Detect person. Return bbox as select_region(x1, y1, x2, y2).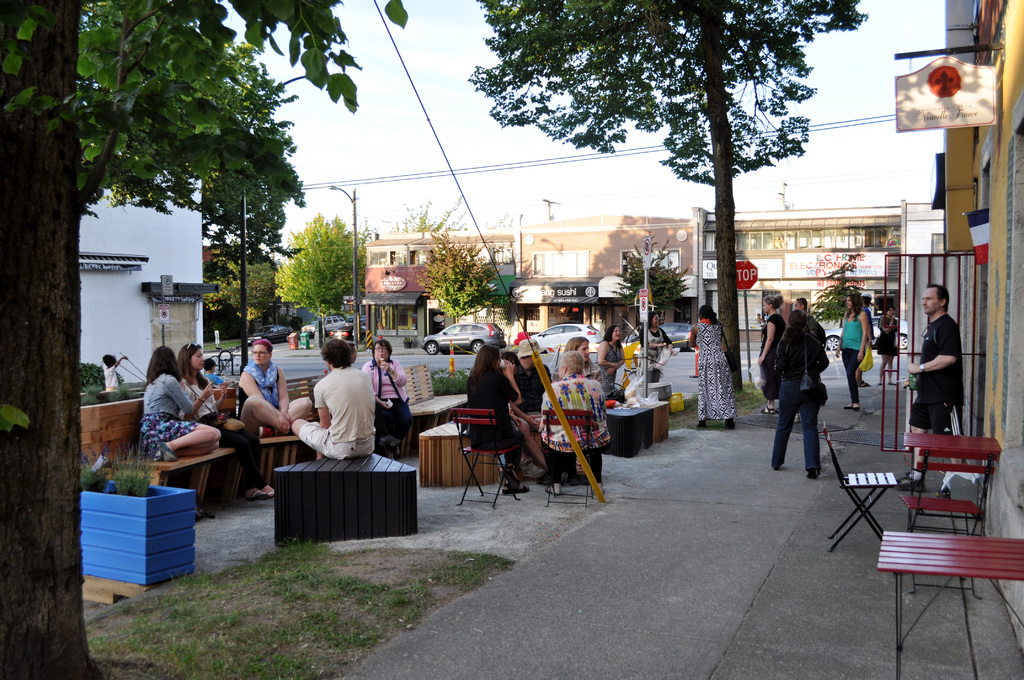
select_region(536, 350, 609, 499).
